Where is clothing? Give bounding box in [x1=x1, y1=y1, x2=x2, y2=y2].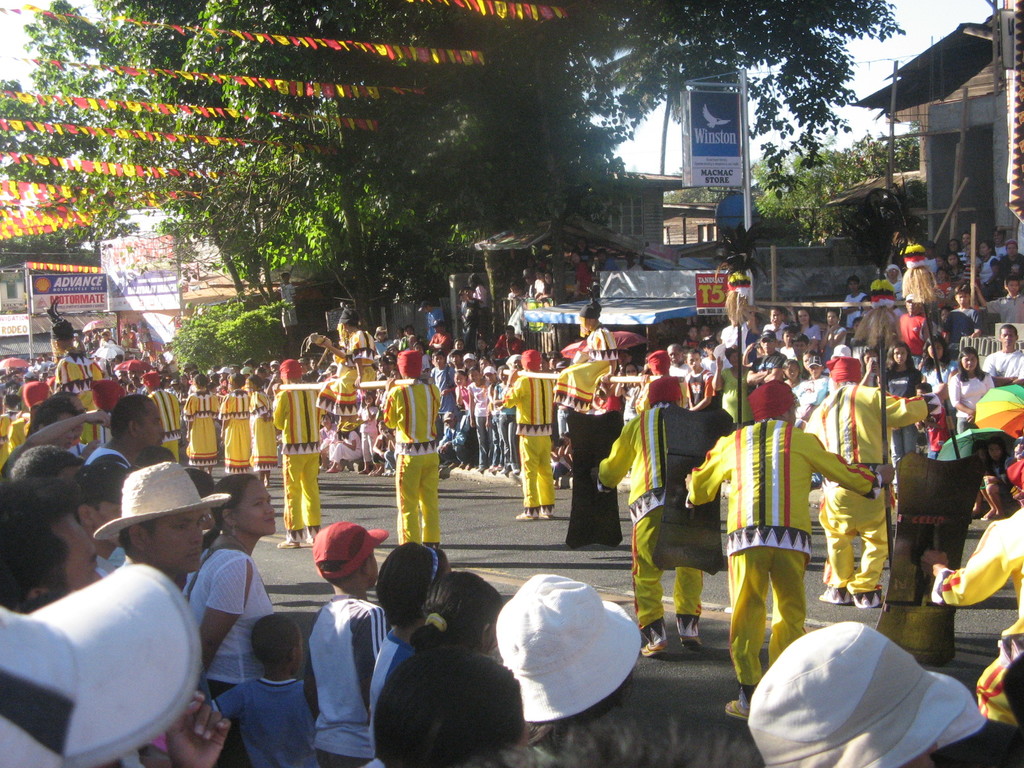
[x1=270, y1=391, x2=320, y2=516].
